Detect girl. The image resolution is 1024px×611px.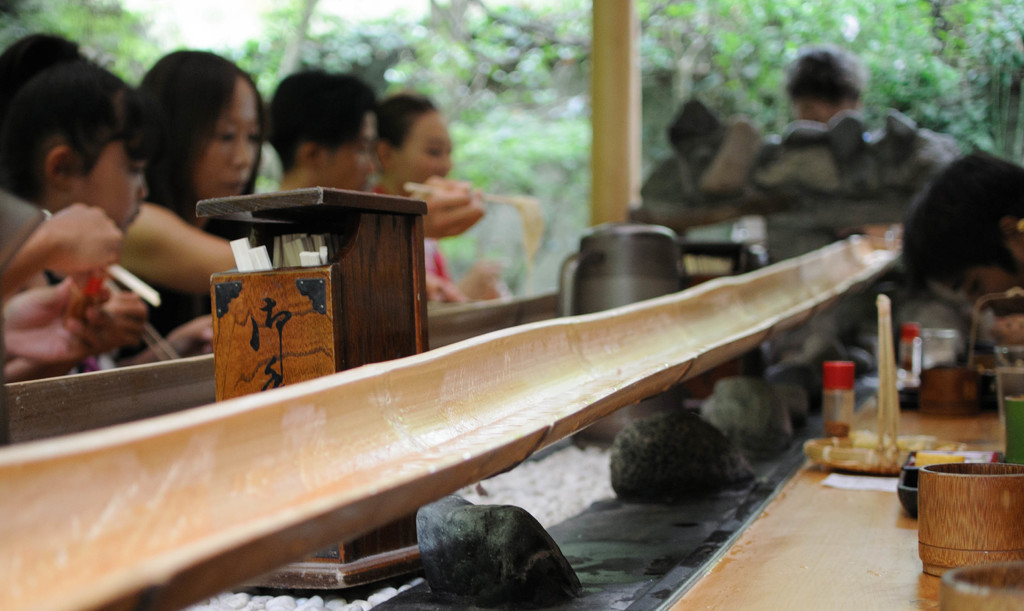
pyautogui.locateOnScreen(129, 45, 259, 350).
